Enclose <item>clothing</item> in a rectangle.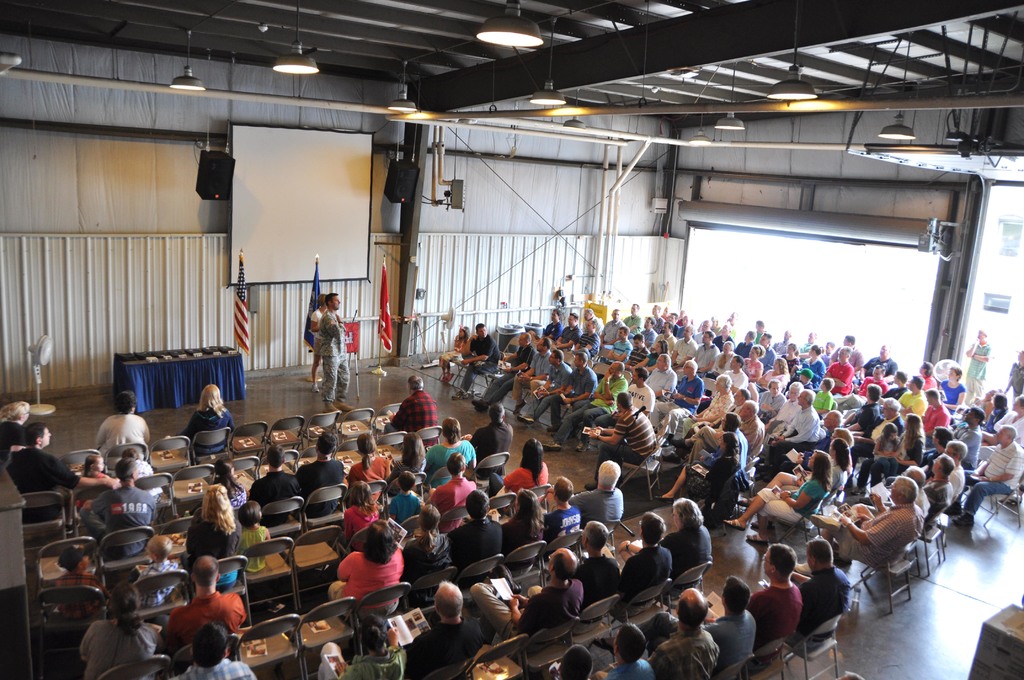
Rect(579, 482, 615, 544).
